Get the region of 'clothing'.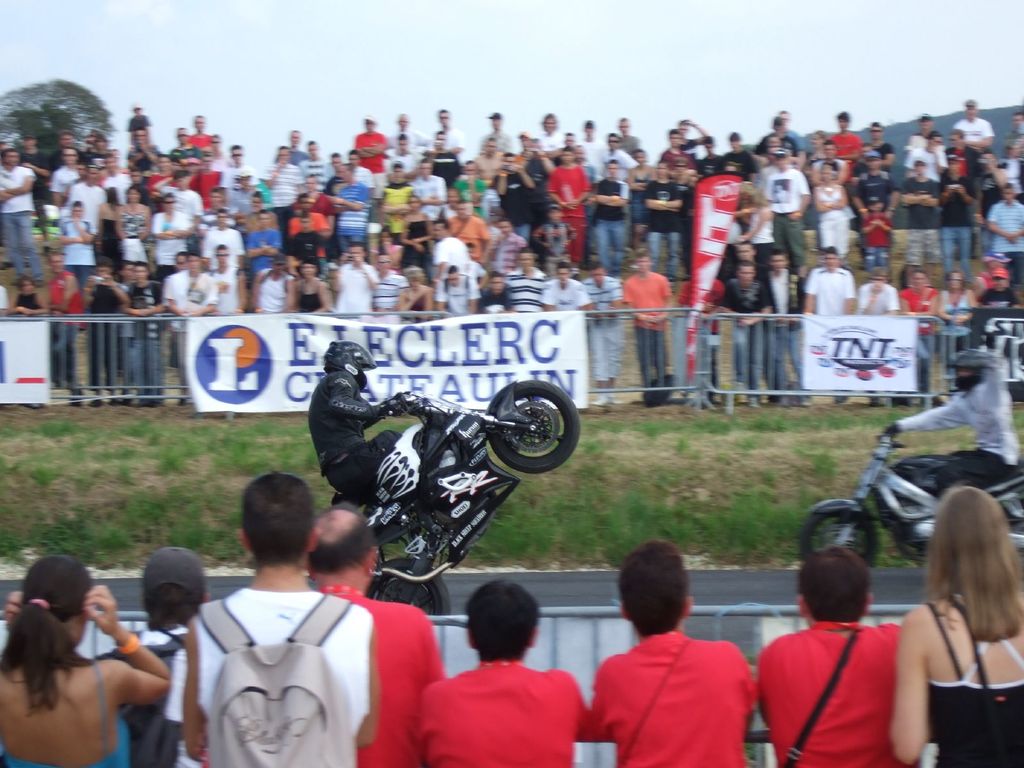
crop(410, 296, 424, 312).
